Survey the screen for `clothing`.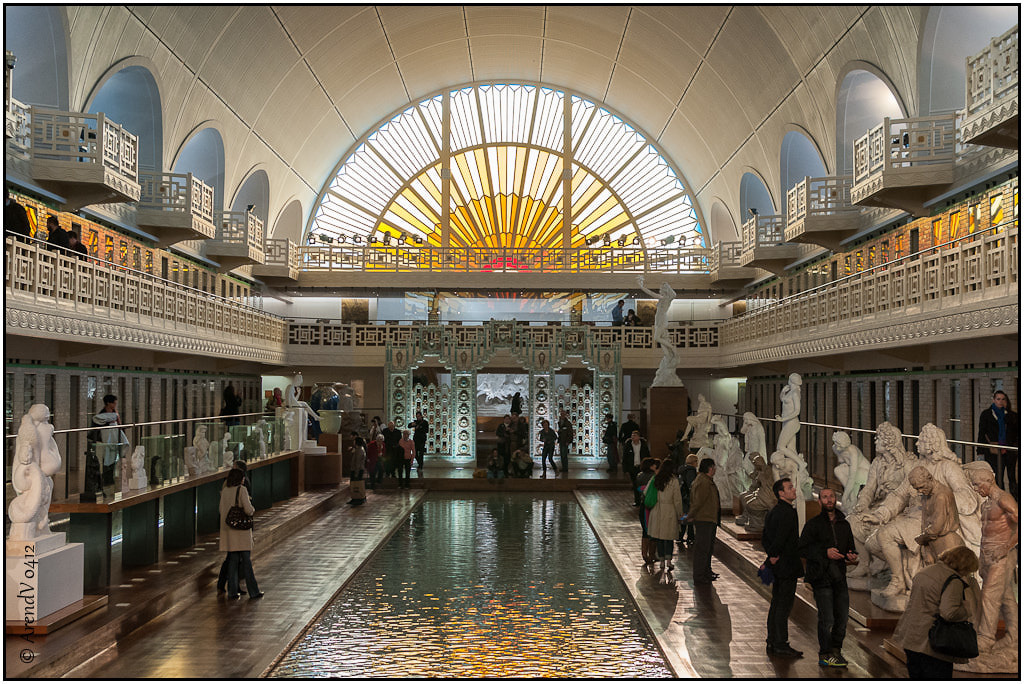
Survey found: 387,432,399,456.
